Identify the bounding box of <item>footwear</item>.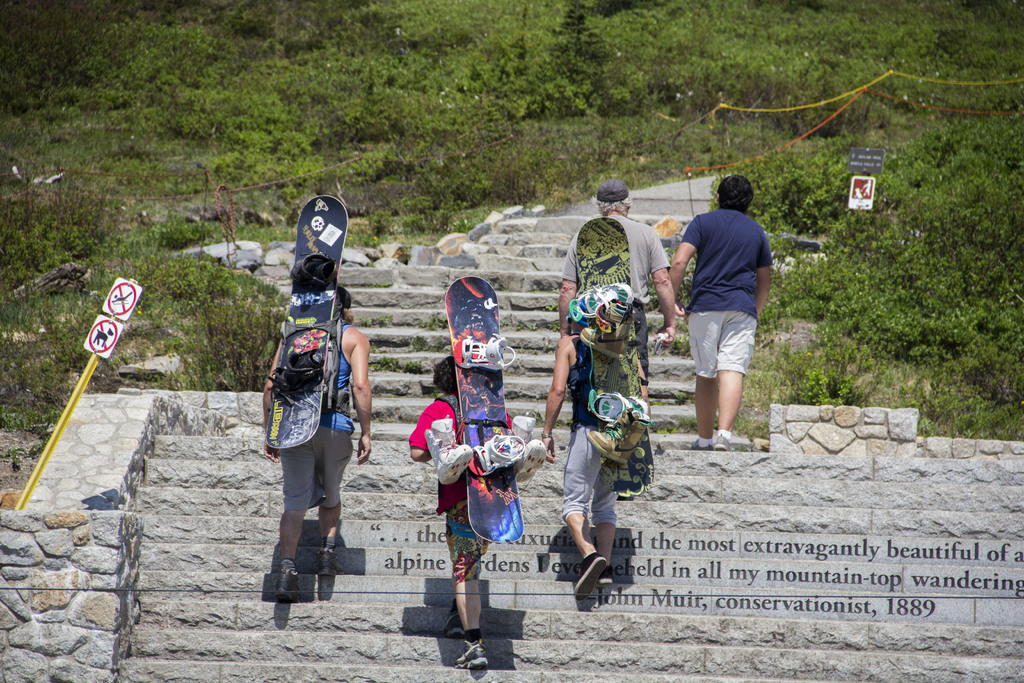
detection(314, 545, 344, 579).
